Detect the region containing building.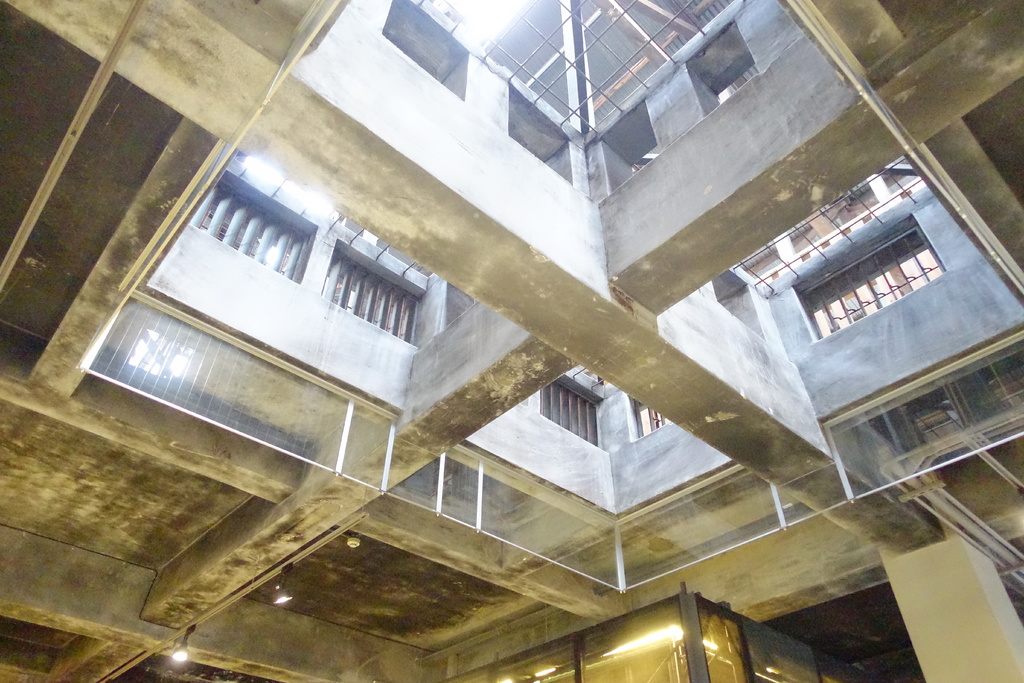
detection(0, 0, 1023, 682).
